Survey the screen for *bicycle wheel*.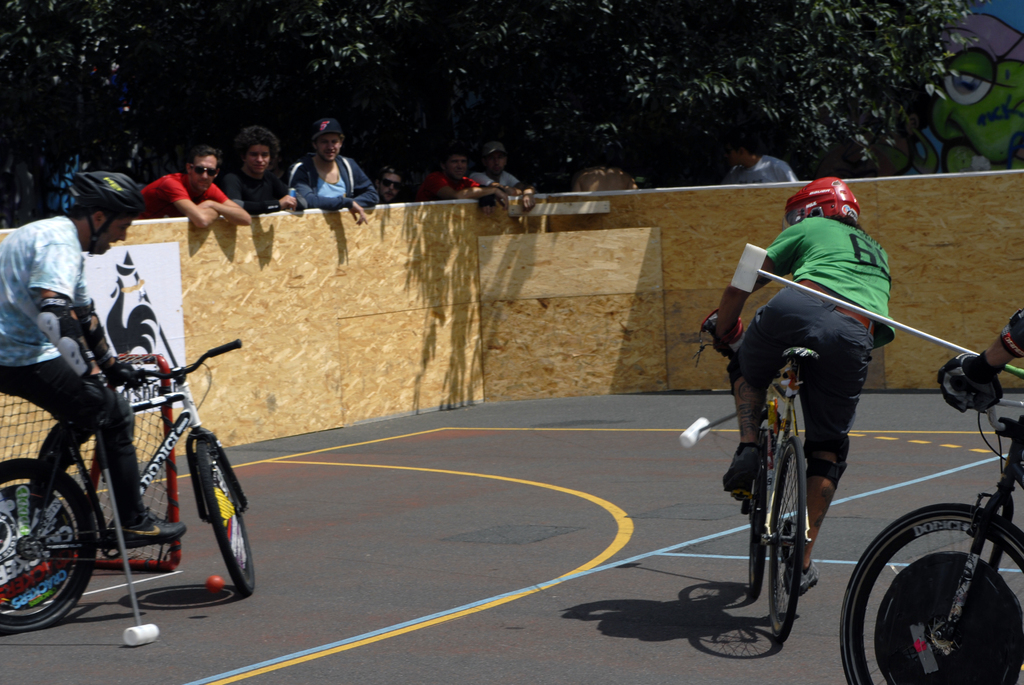
Survey found: {"x1": 740, "y1": 462, "x2": 769, "y2": 601}.
